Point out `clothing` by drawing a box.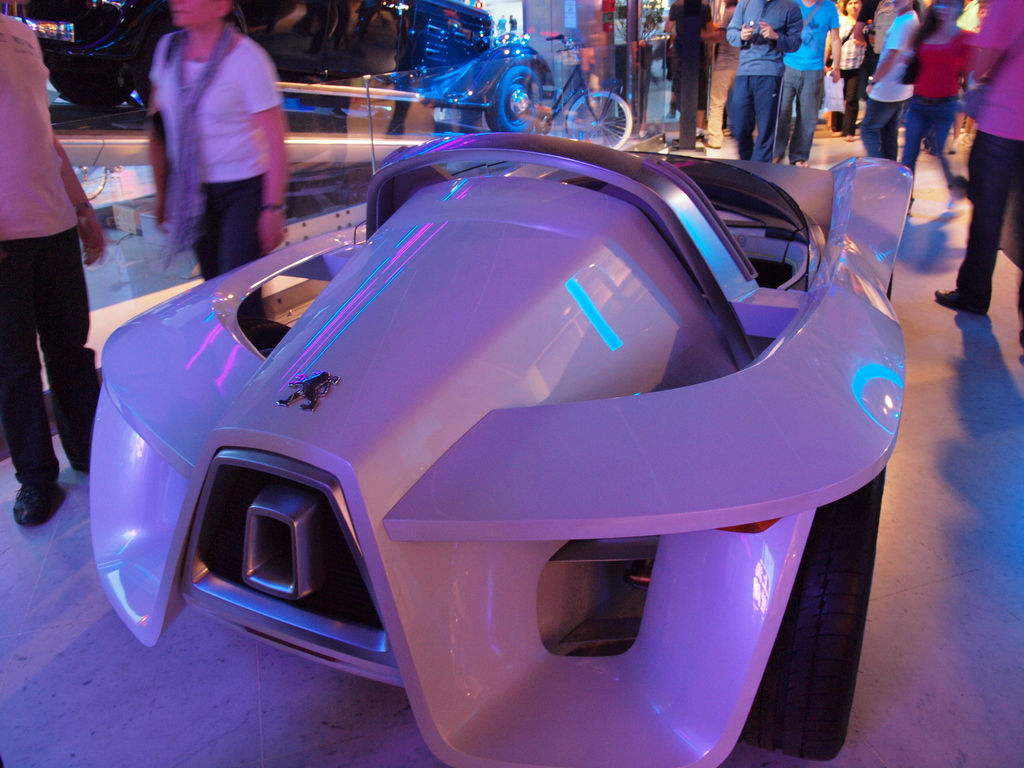
Rect(145, 31, 285, 275).
